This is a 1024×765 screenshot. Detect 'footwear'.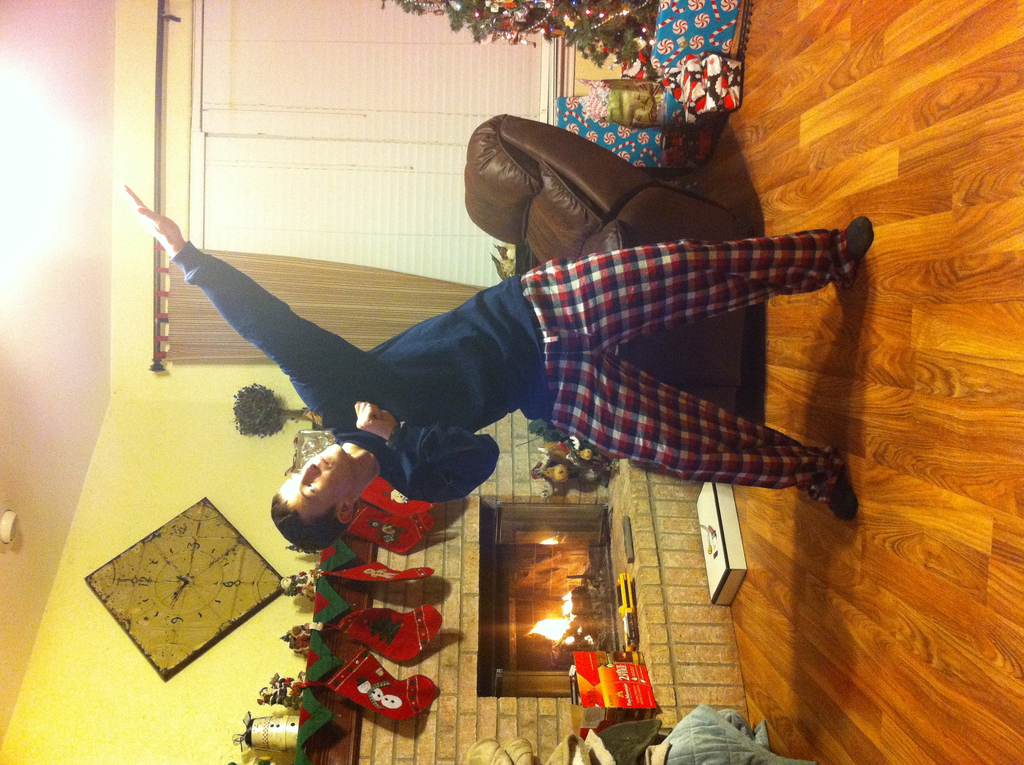
crop(840, 213, 881, 261).
